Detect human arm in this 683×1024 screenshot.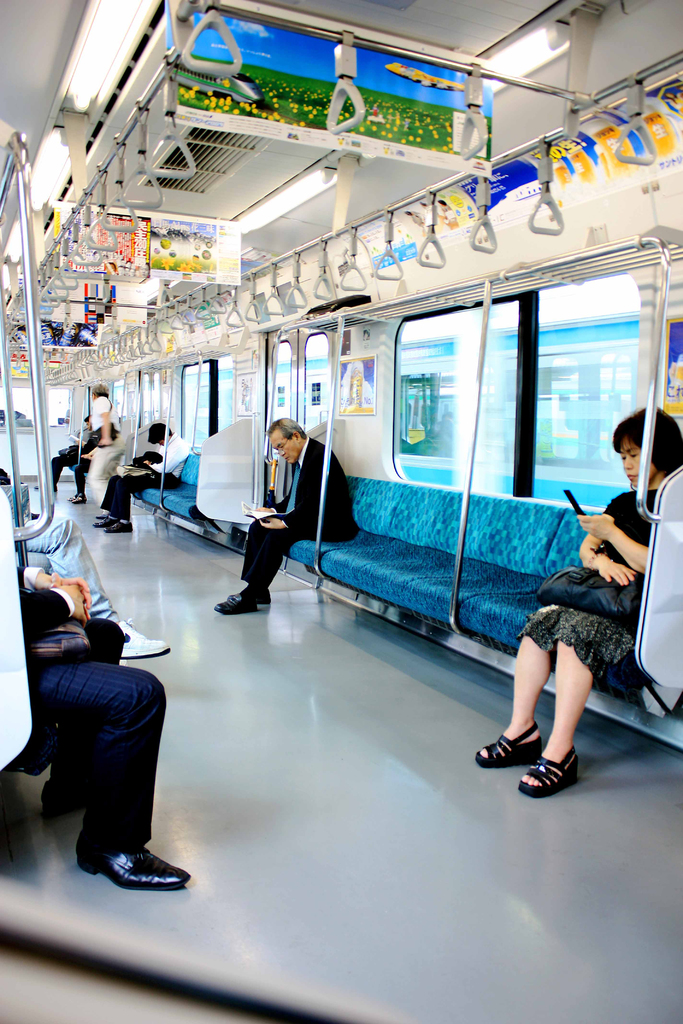
Detection: l=13, t=557, r=92, b=621.
